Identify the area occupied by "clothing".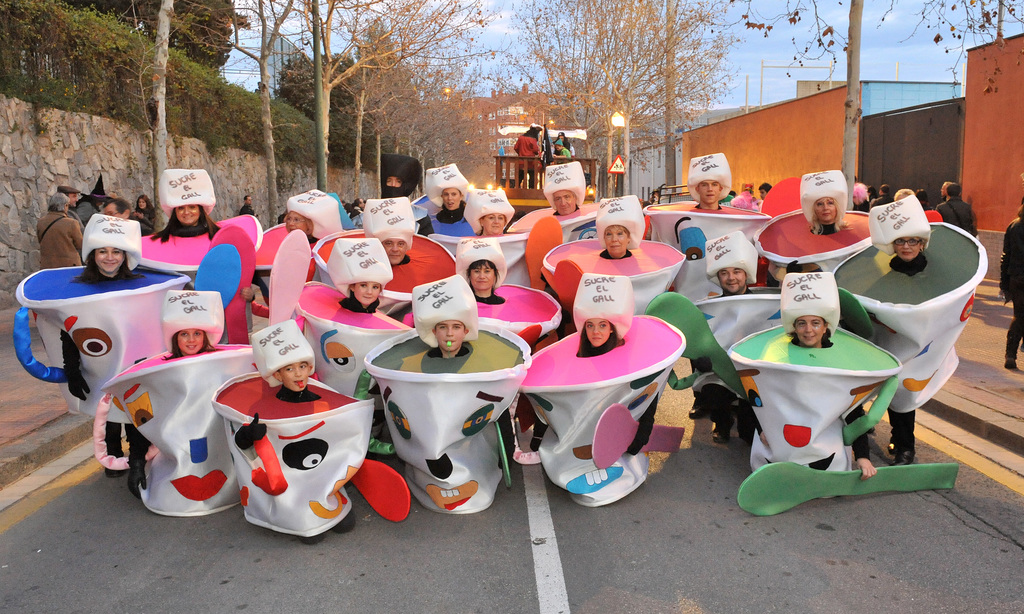
Area: l=154, t=345, r=253, b=514.
